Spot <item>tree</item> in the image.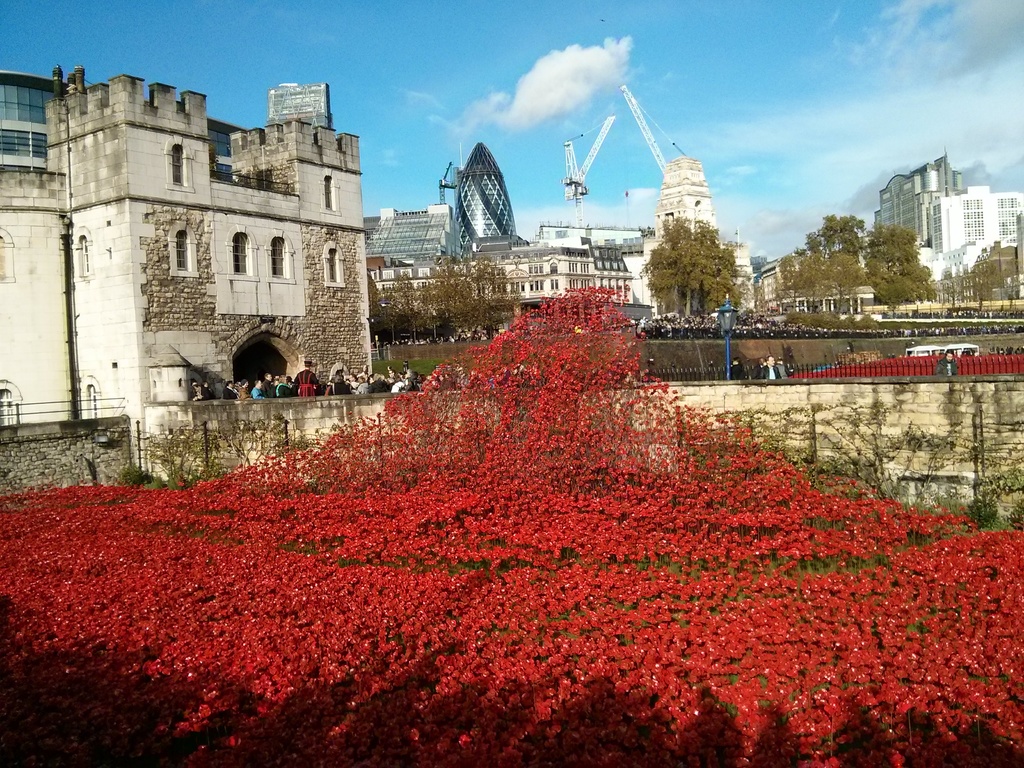
<item>tree</item> found at (857,225,938,307).
